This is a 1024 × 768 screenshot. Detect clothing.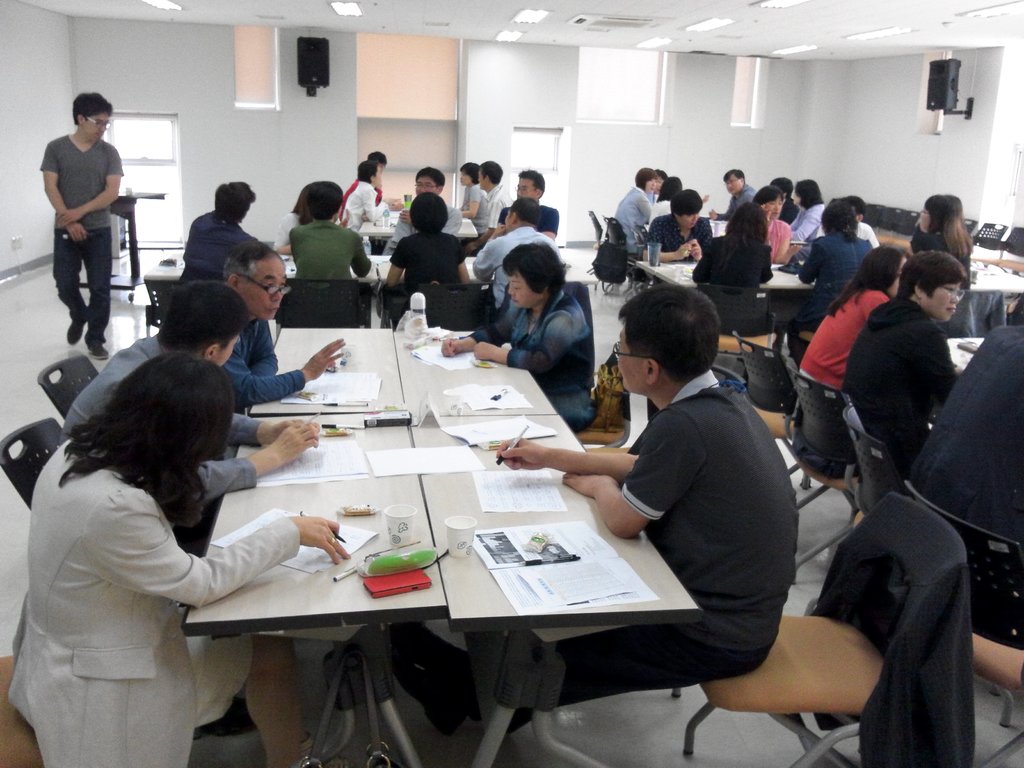
(left=0, top=441, right=348, bottom=767).
